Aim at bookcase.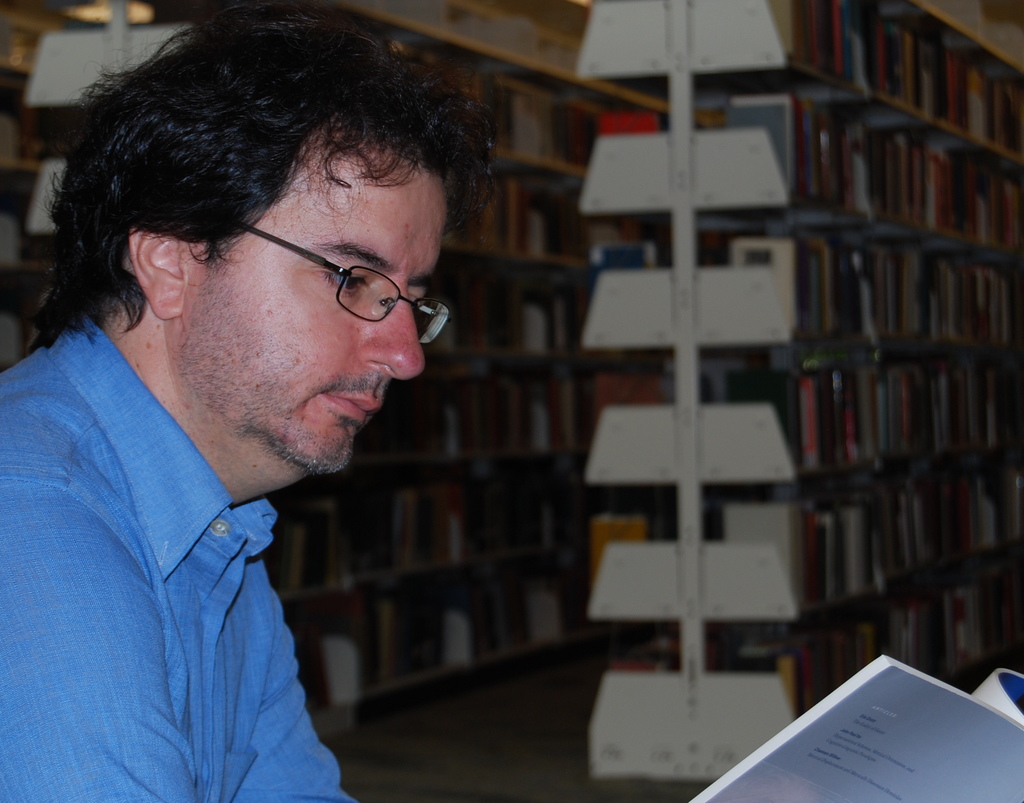
Aimed at bbox(22, 0, 637, 724).
